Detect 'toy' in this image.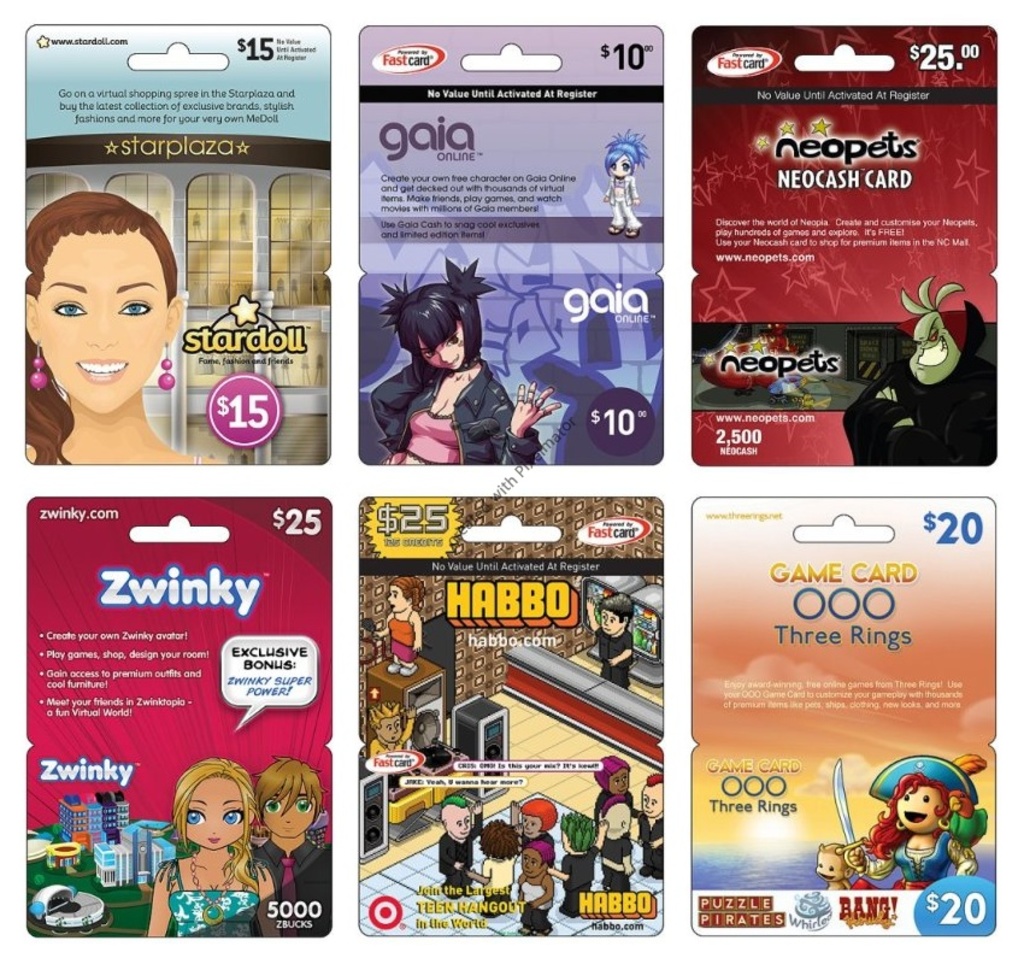
Detection: [592,799,638,898].
